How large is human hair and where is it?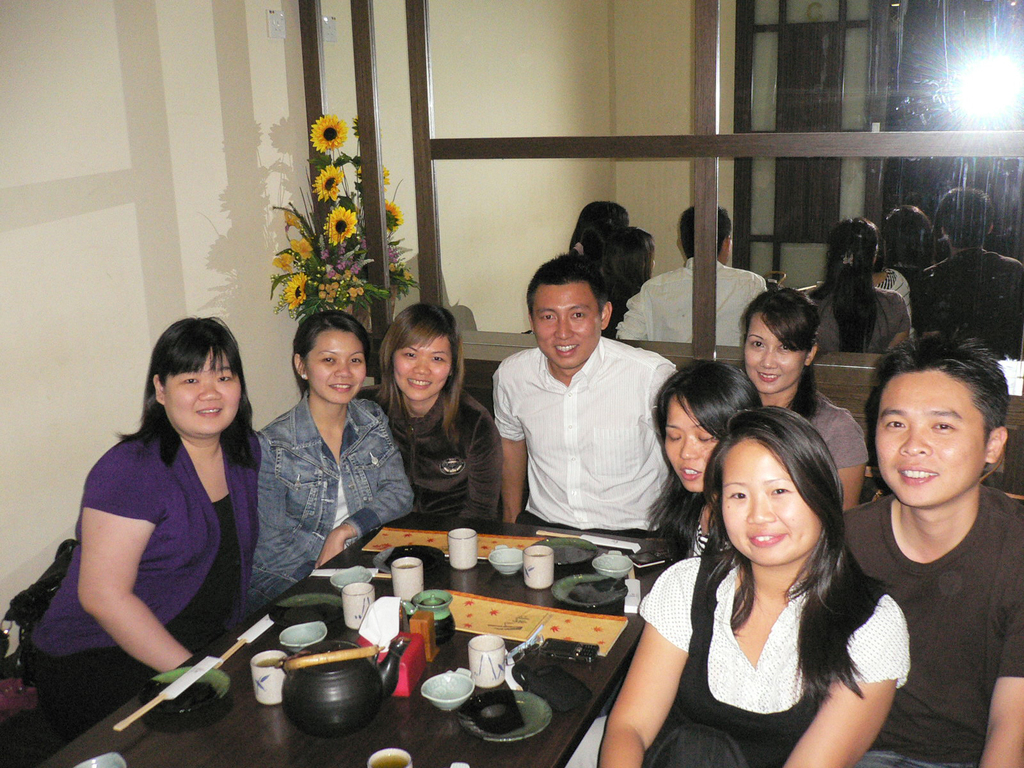
Bounding box: crop(876, 325, 1012, 452).
